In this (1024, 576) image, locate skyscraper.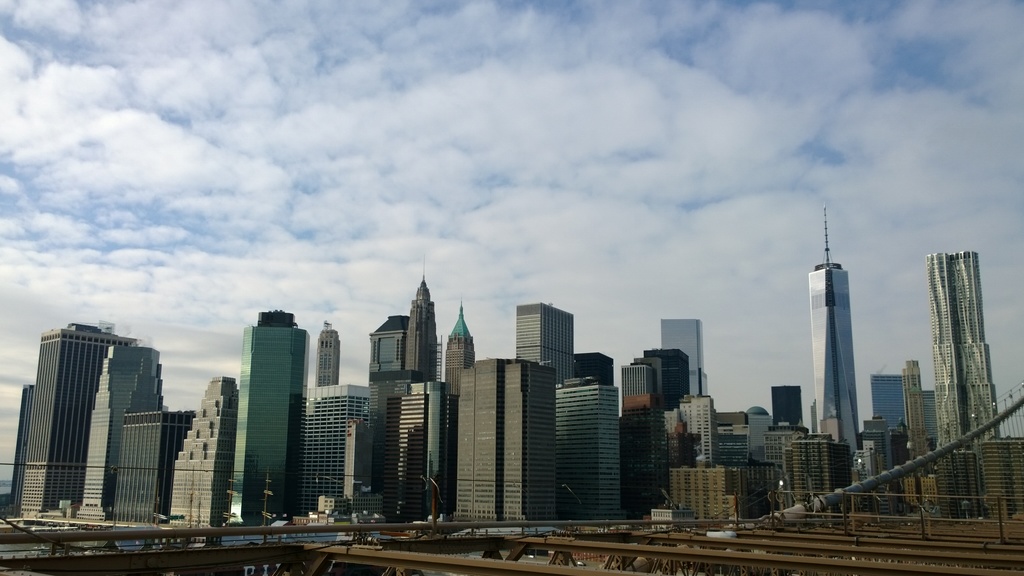
Bounding box: (870, 369, 906, 456).
